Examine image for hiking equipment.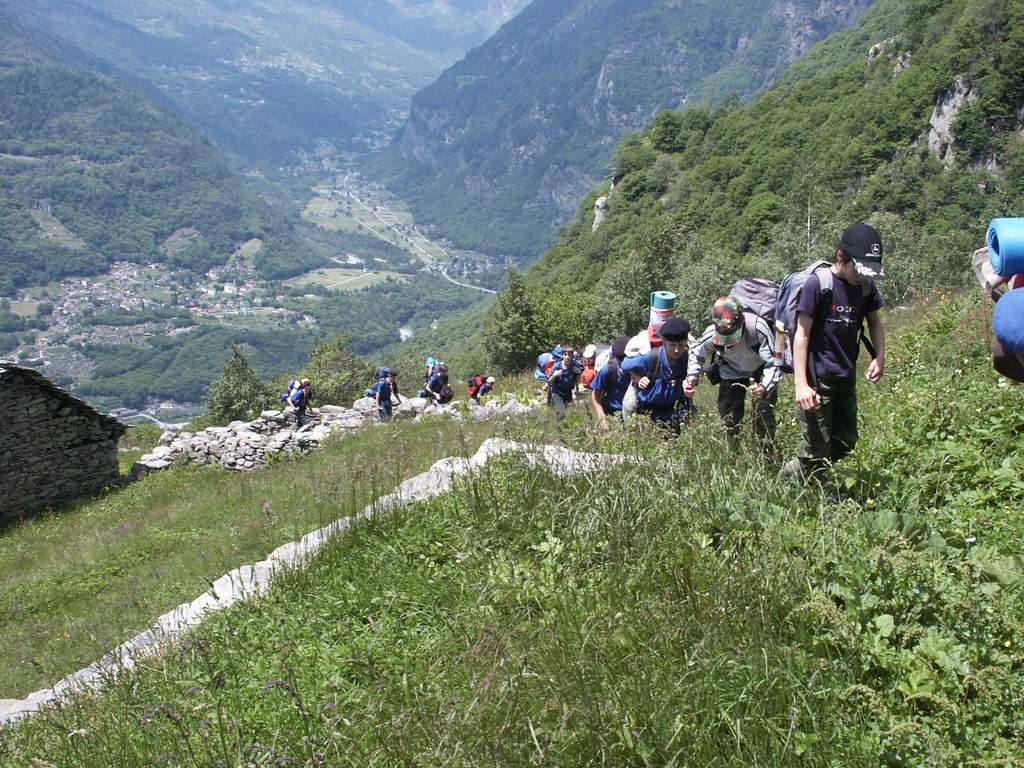
Examination result: 540:367:551:381.
